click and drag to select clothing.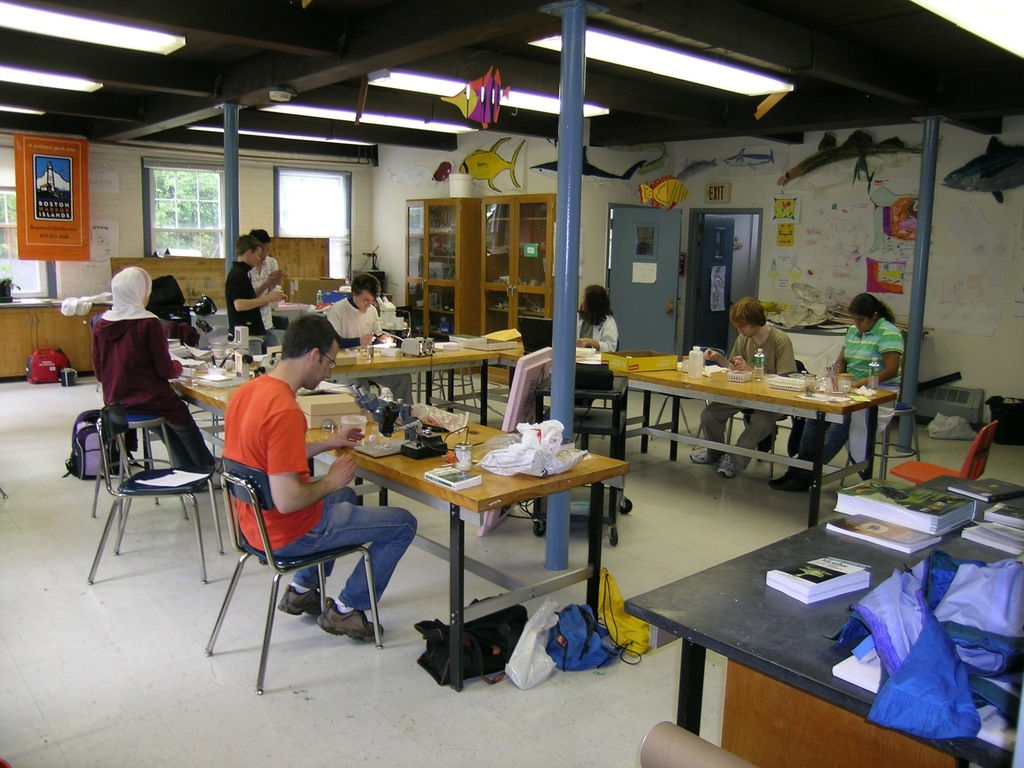
Selection: BBox(570, 312, 620, 356).
